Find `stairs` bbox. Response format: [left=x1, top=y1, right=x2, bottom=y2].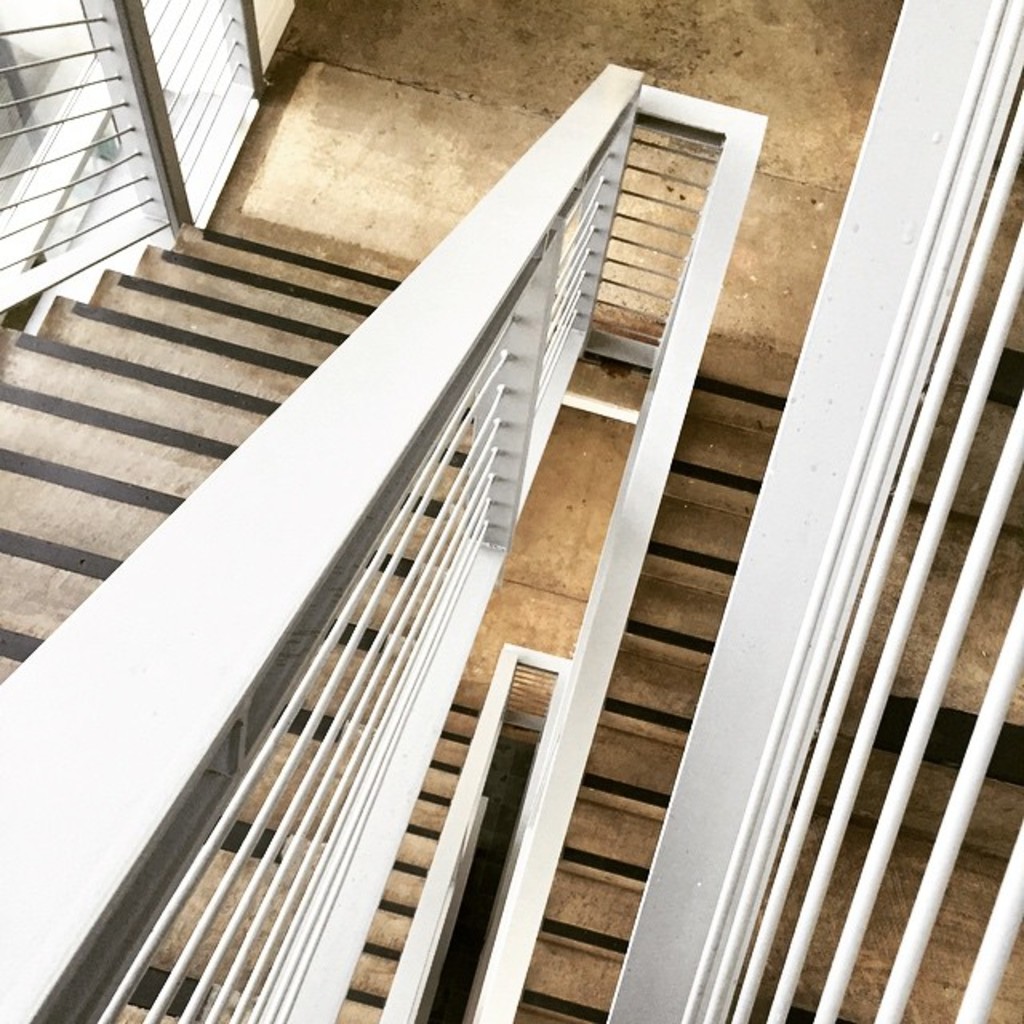
[left=590, top=363, right=1022, bottom=1022].
